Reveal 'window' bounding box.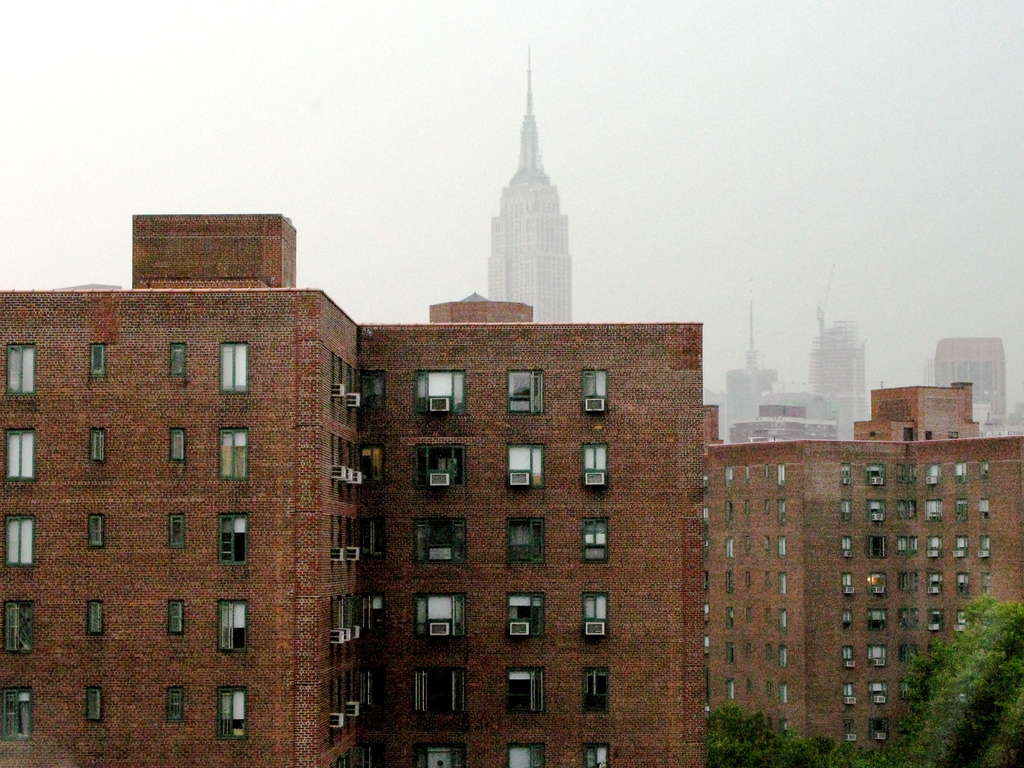
Revealed: <bbox>4, 516, 31, 564</bbox>.
